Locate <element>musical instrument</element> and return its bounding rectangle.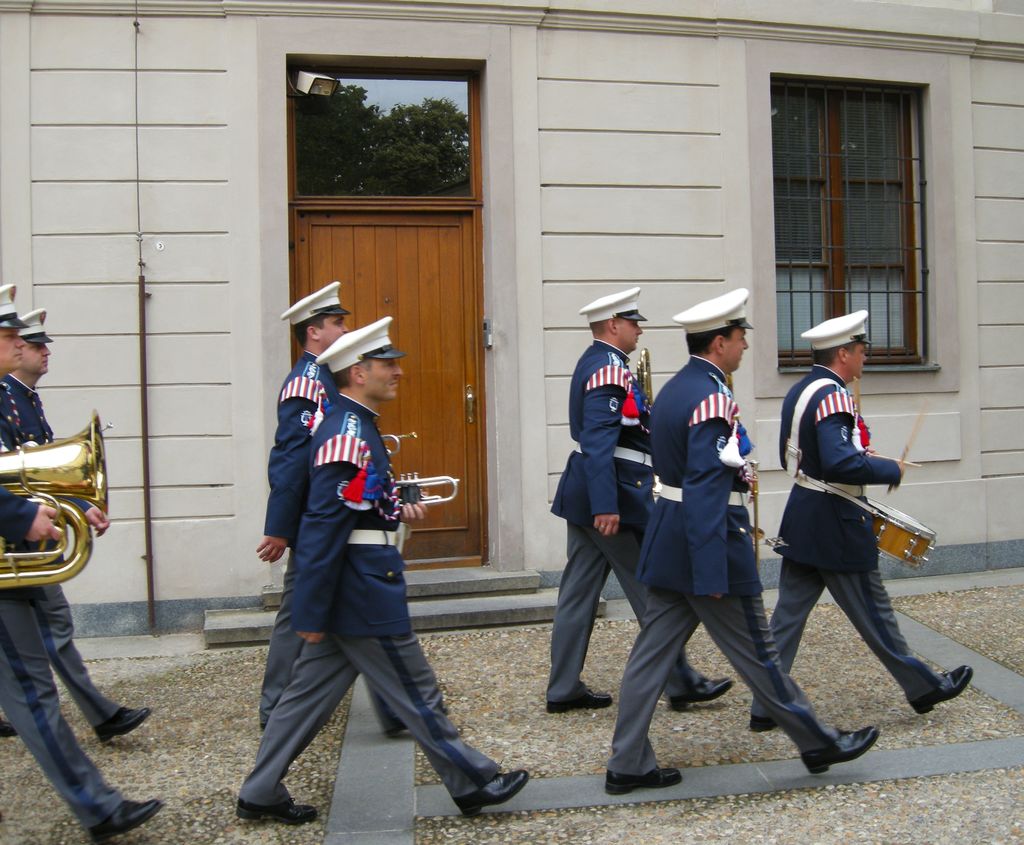
<region>6, 414, 111, 627</region>.
